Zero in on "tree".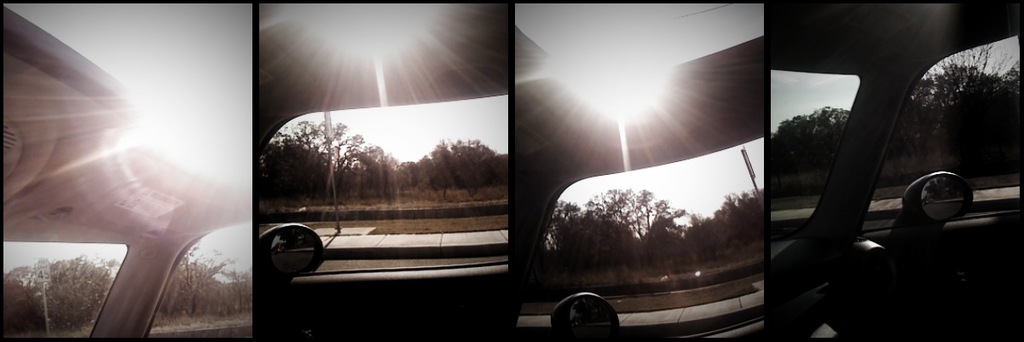
Zeroed in: box=[278, 117, 386, 189].
